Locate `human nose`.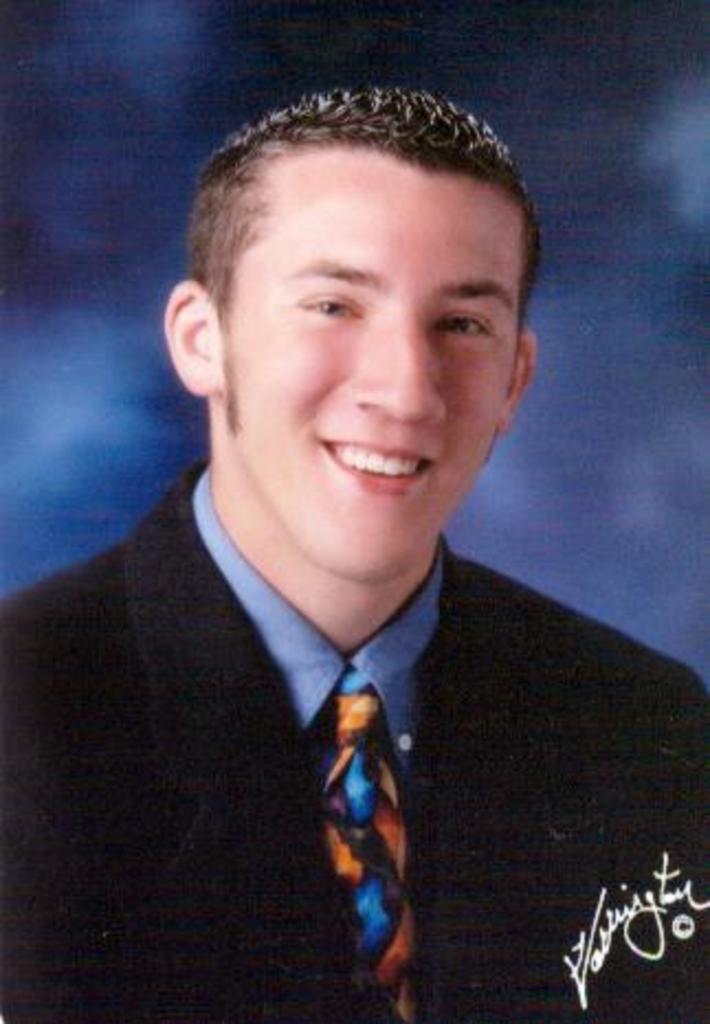
Bounding box: {"left": 354, "top": 323, "right": 444, "bottom": 431}.
